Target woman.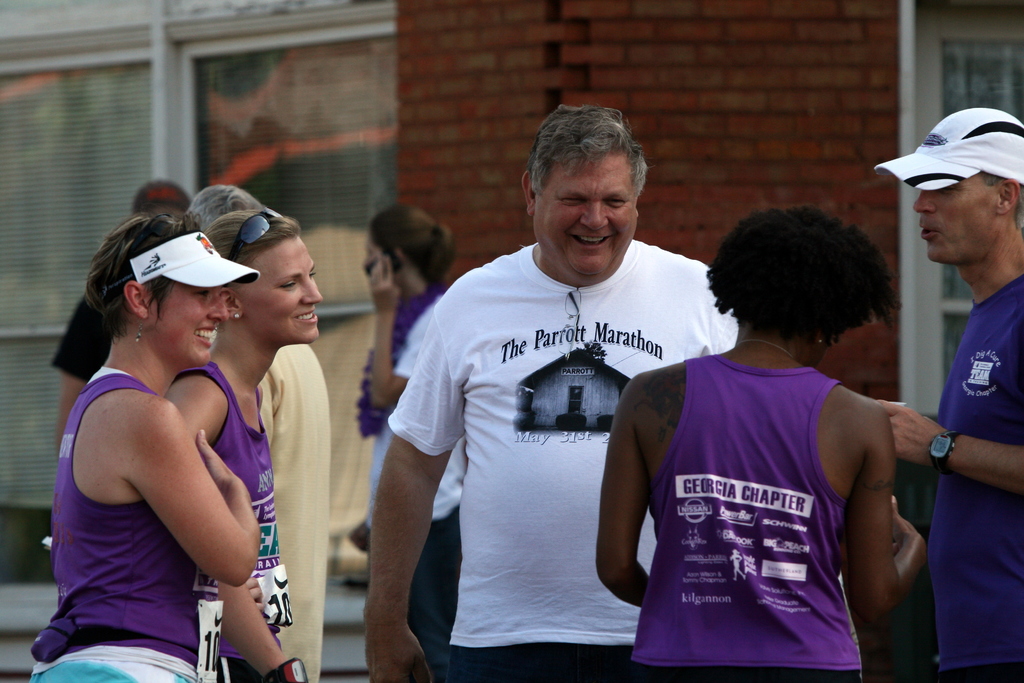
Target region: 594/198/927/682.
